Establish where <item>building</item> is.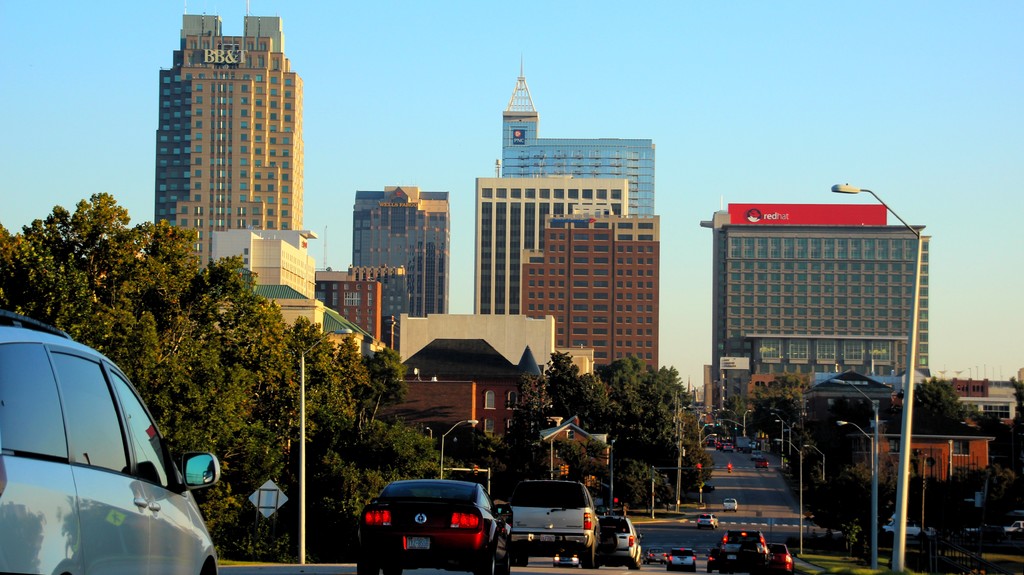
Established at rect(150, 12, 316, 279).
